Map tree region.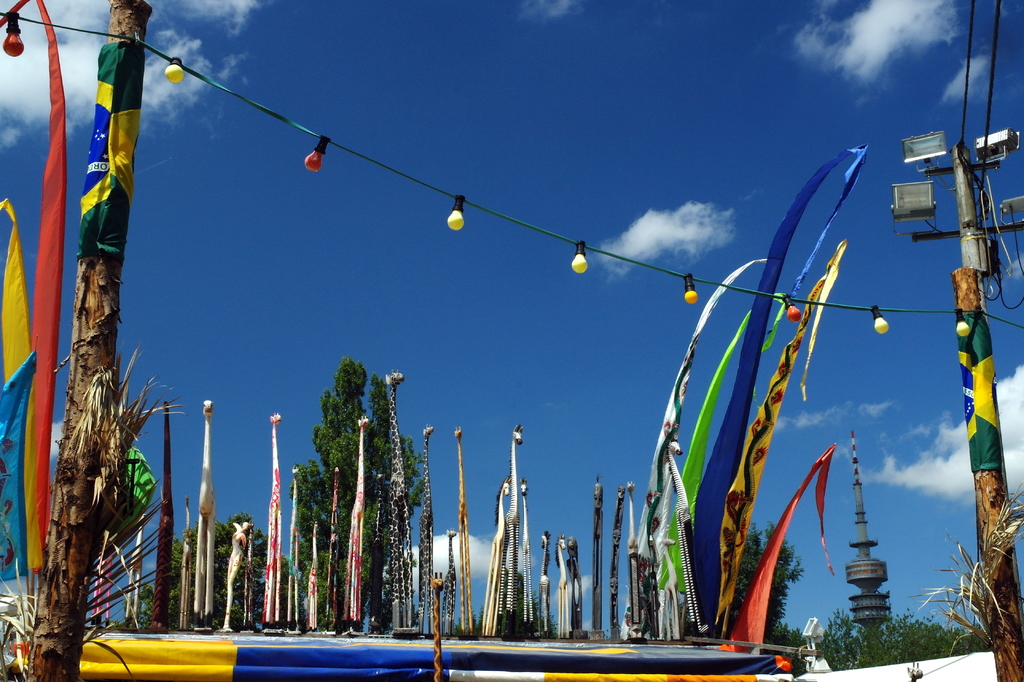
Mapped to region(788, 608, 990, 676).
